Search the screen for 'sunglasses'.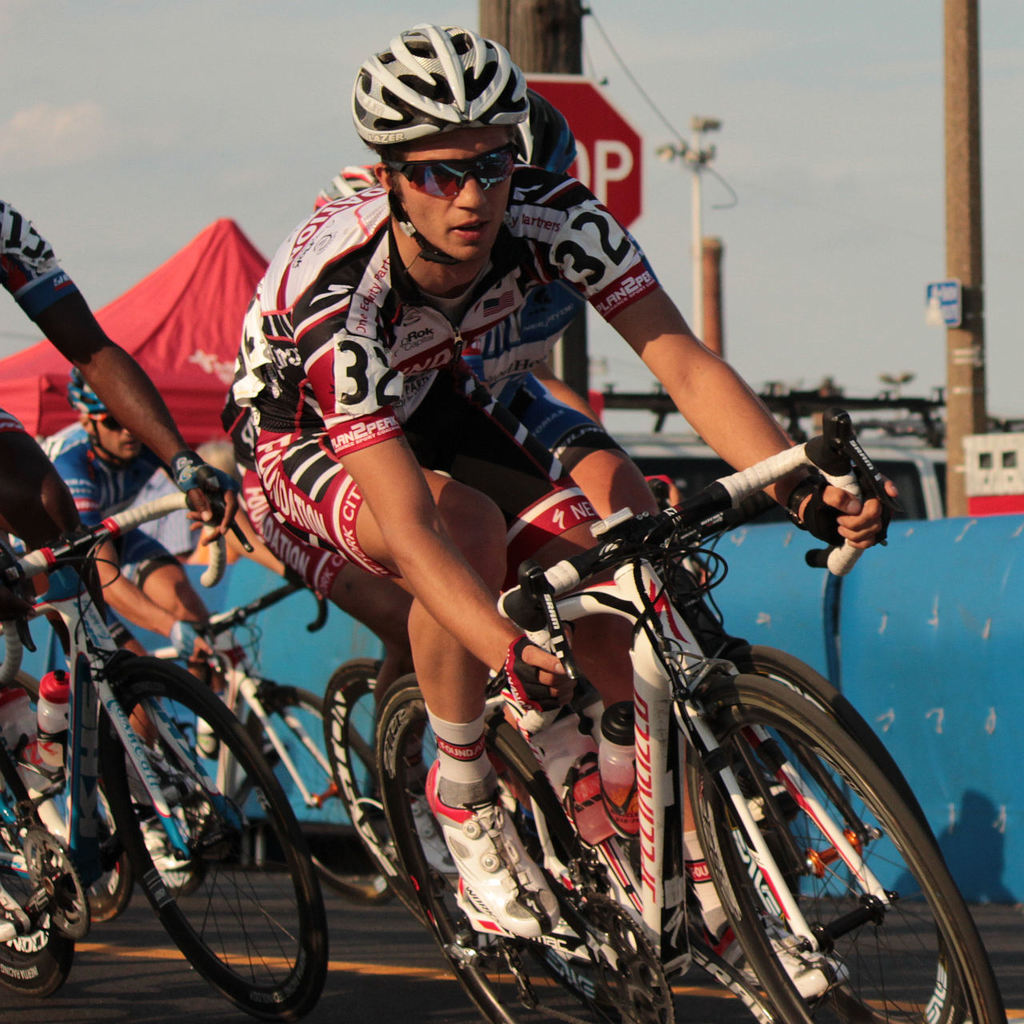
Found at 376, 132, 534, 209.
